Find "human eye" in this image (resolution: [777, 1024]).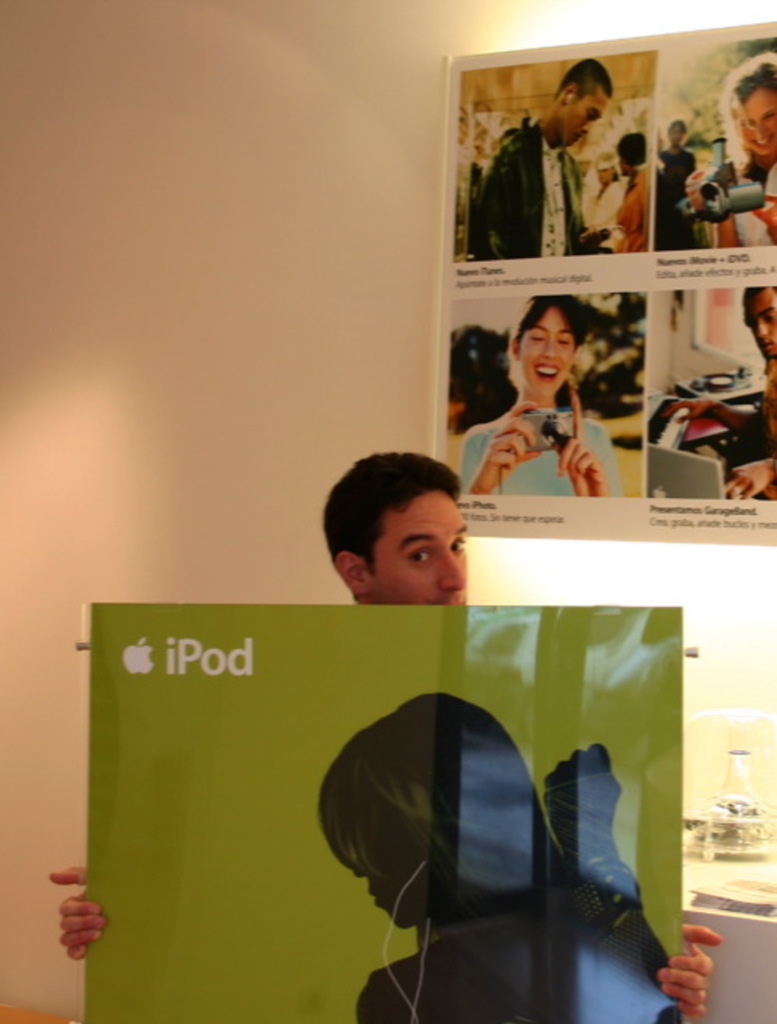
525, 331, 551, 344.
